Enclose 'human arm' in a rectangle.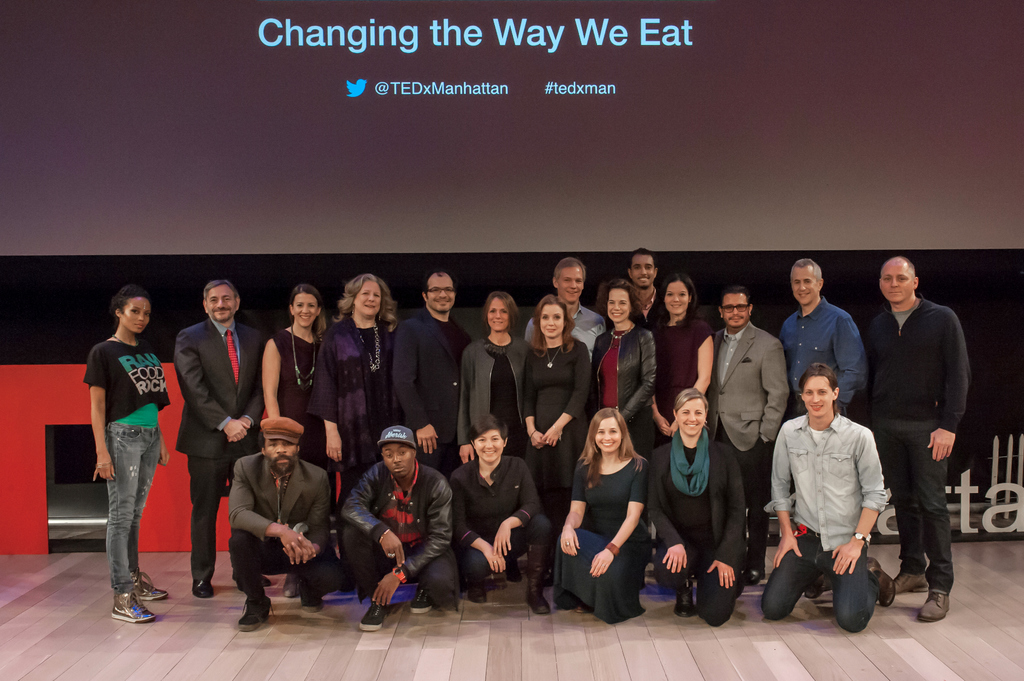
175/332/245/445.
